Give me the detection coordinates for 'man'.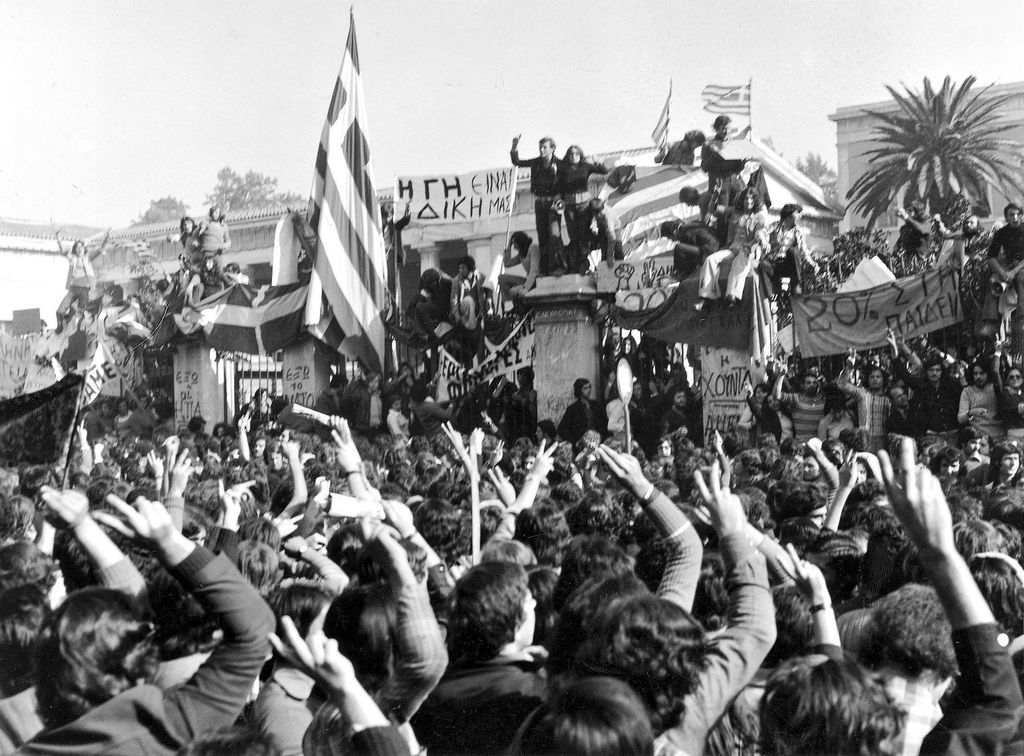
(414,556,558,744).
